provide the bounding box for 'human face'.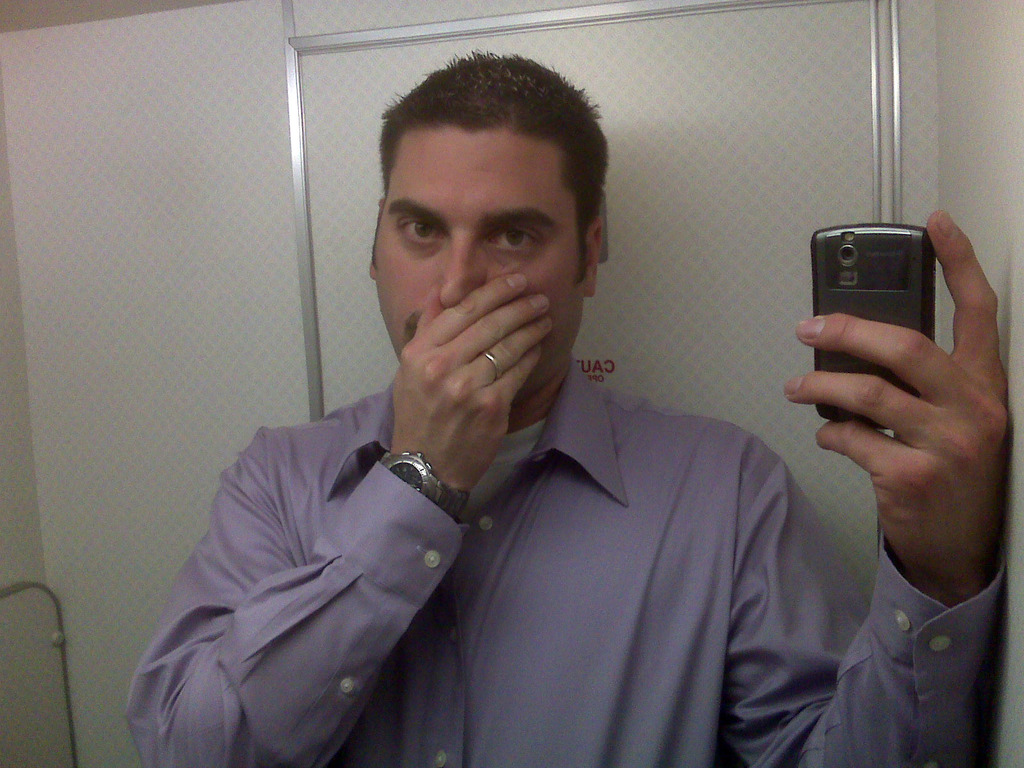
x1=376 y1=122 x2=588 y2=399.
